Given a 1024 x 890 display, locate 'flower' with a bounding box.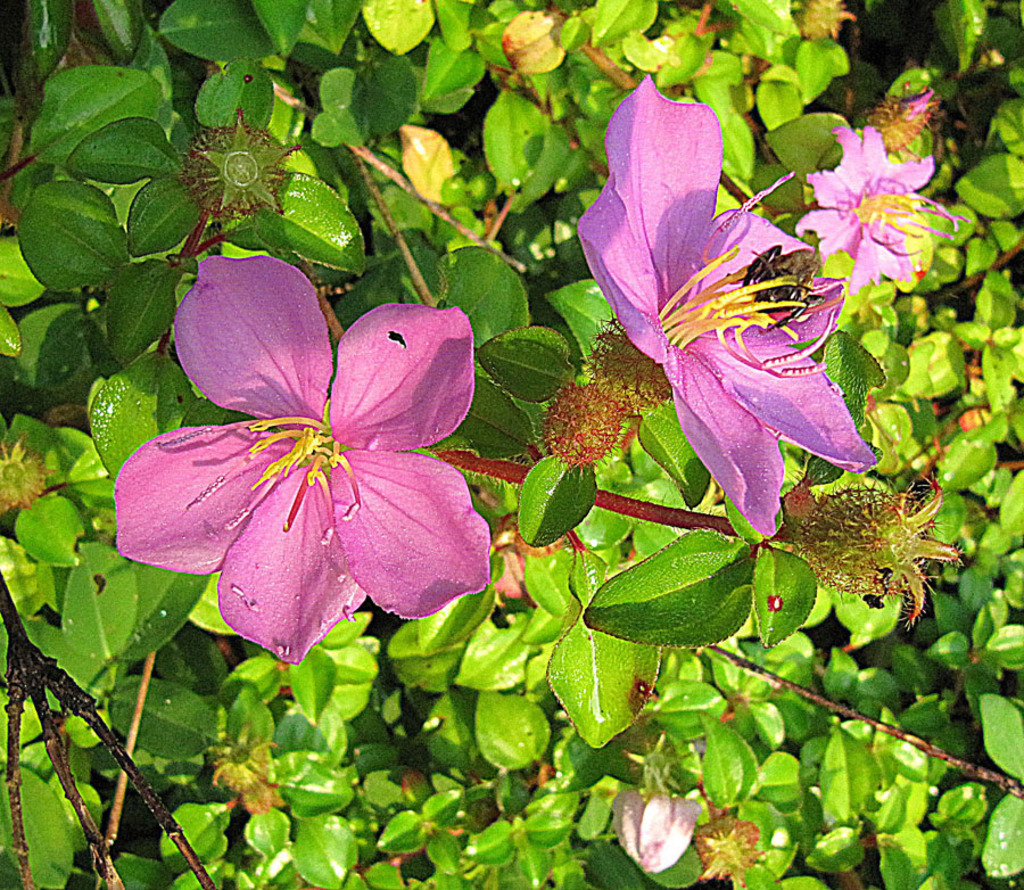
Located: l=802, t=121, r=971, b=282.
